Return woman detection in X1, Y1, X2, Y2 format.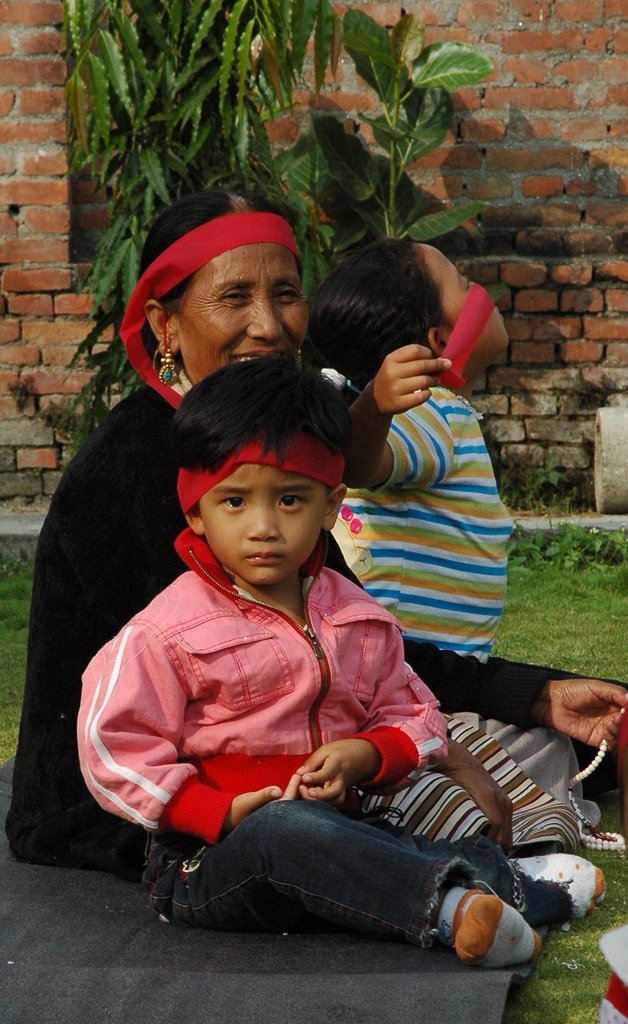
5, 189, 627, 883.
